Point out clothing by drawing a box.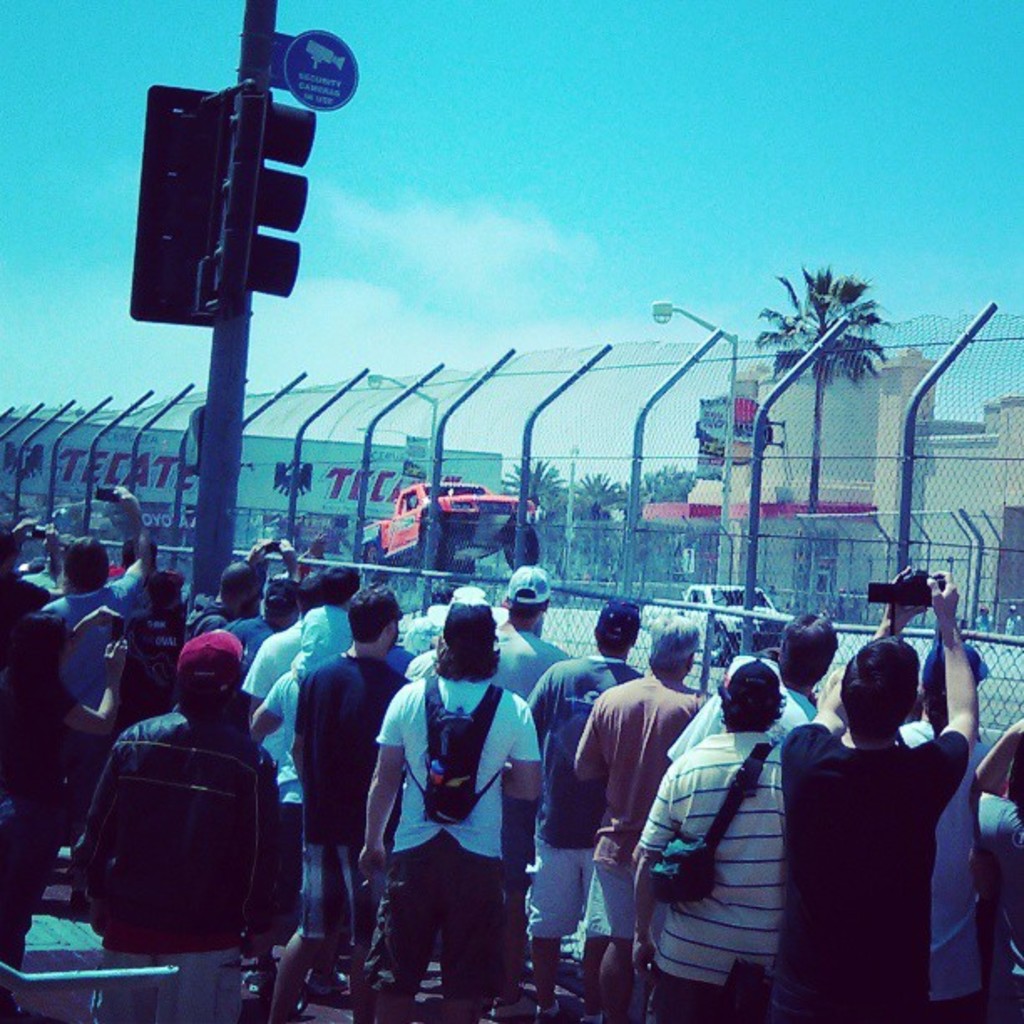
x1=90 y1=736 x2=279 y2=944.
